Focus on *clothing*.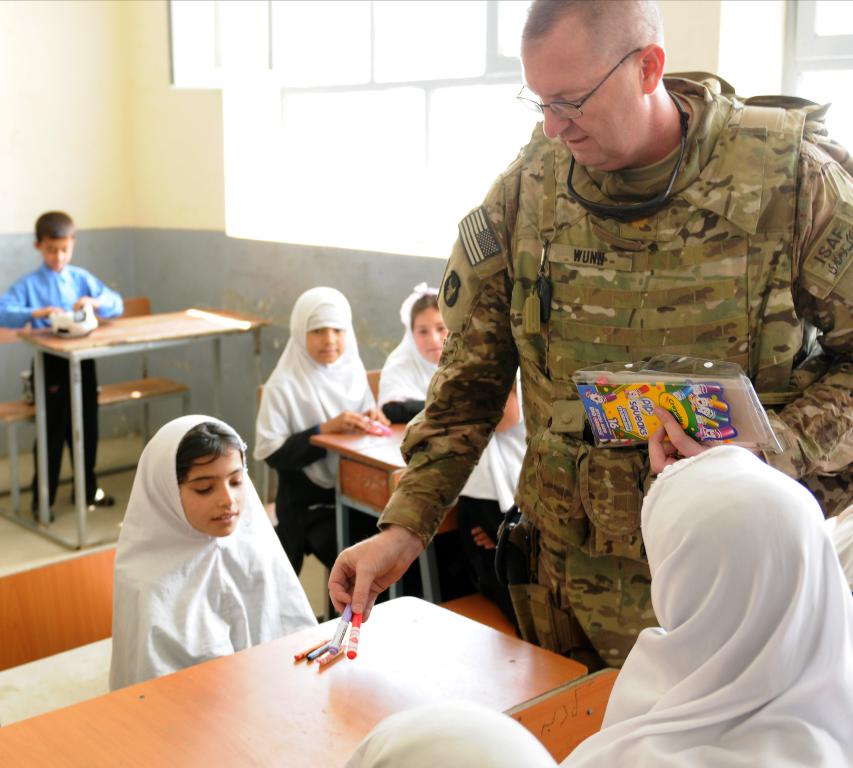
Focused at {"left": 383, "top": 287, "right": 438, "bottom": 420}.
